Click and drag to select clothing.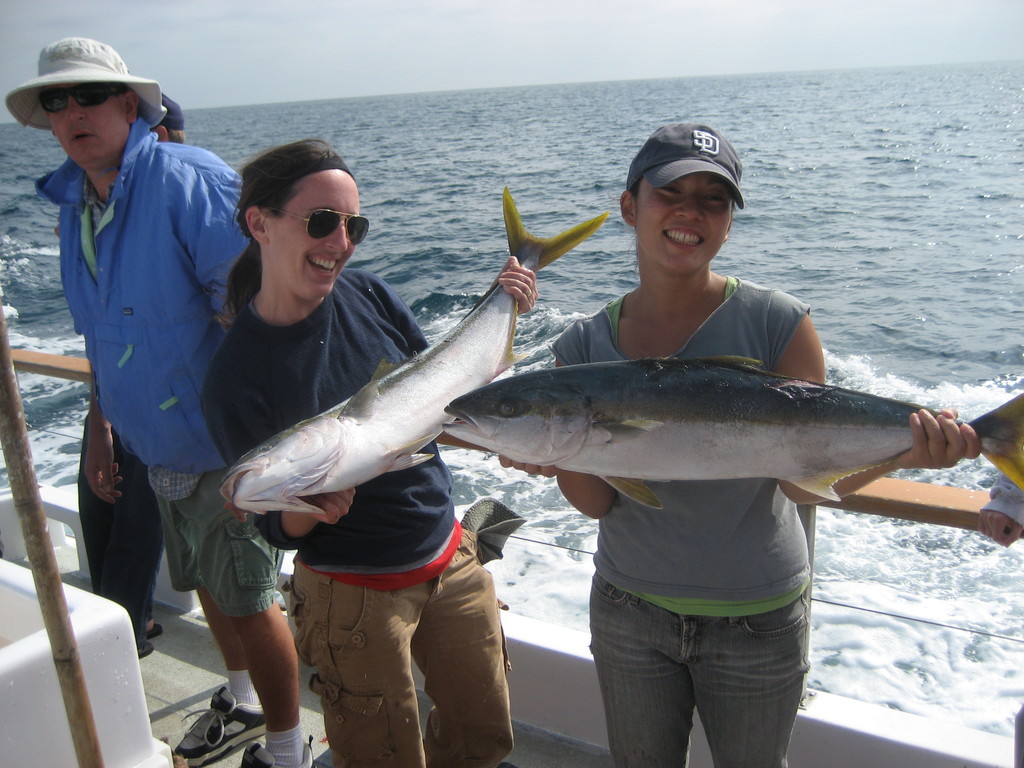
Selection: <bbox>25, 65, 246, 590</bbox>.
